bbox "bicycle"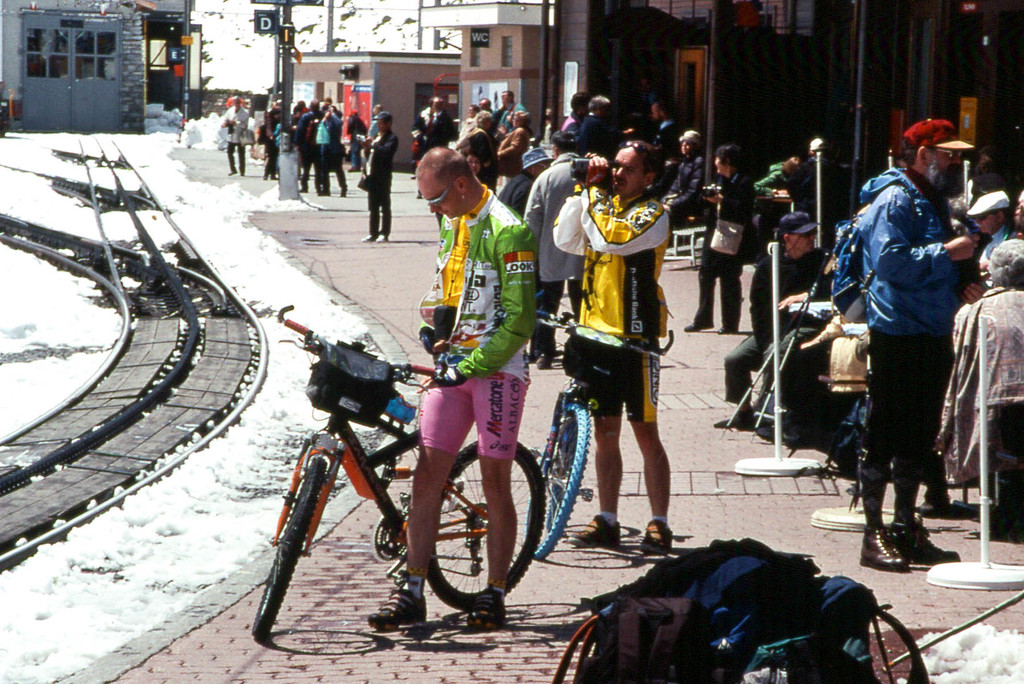
box=[251, 303, 550, 639]
